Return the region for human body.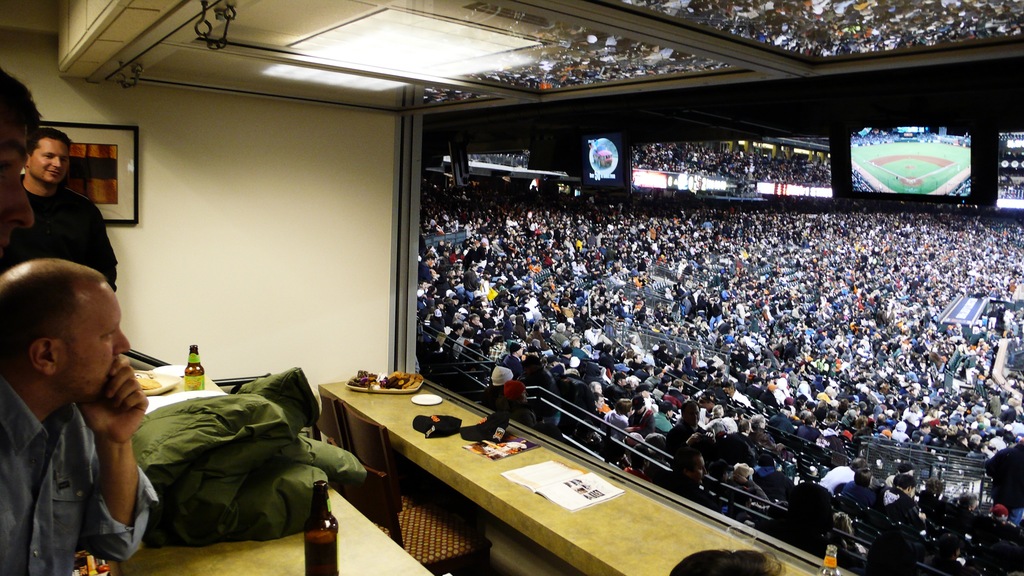
424/264/425/265.
